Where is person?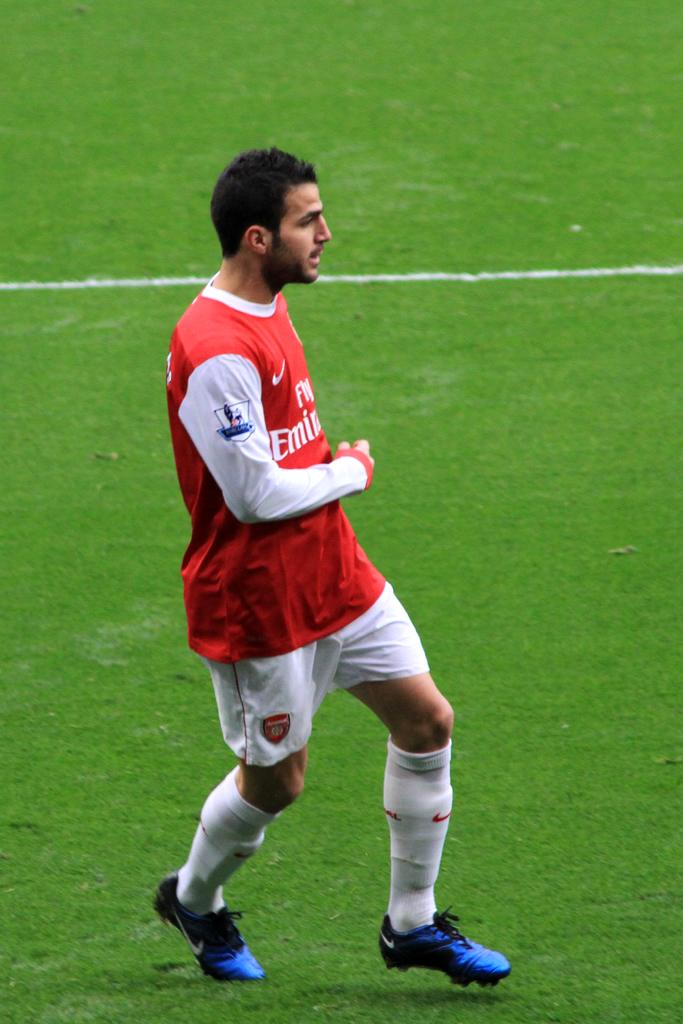
(left=174, top=111, right=477, bottom=1023).
